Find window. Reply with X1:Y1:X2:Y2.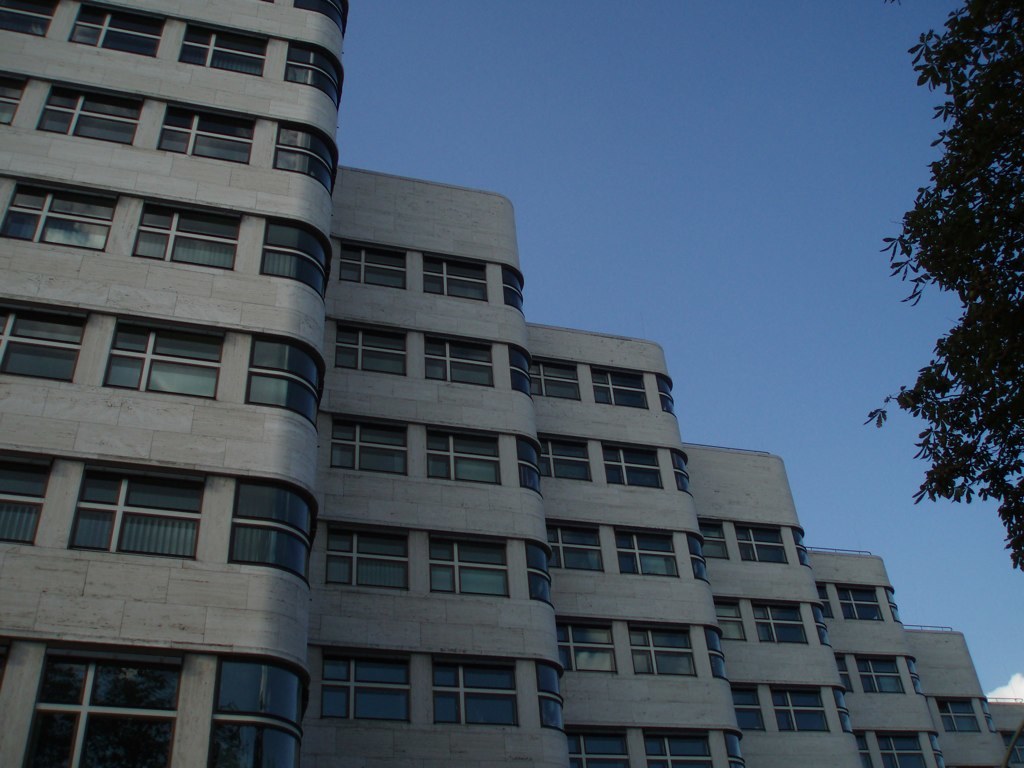
856:656:923:698.
